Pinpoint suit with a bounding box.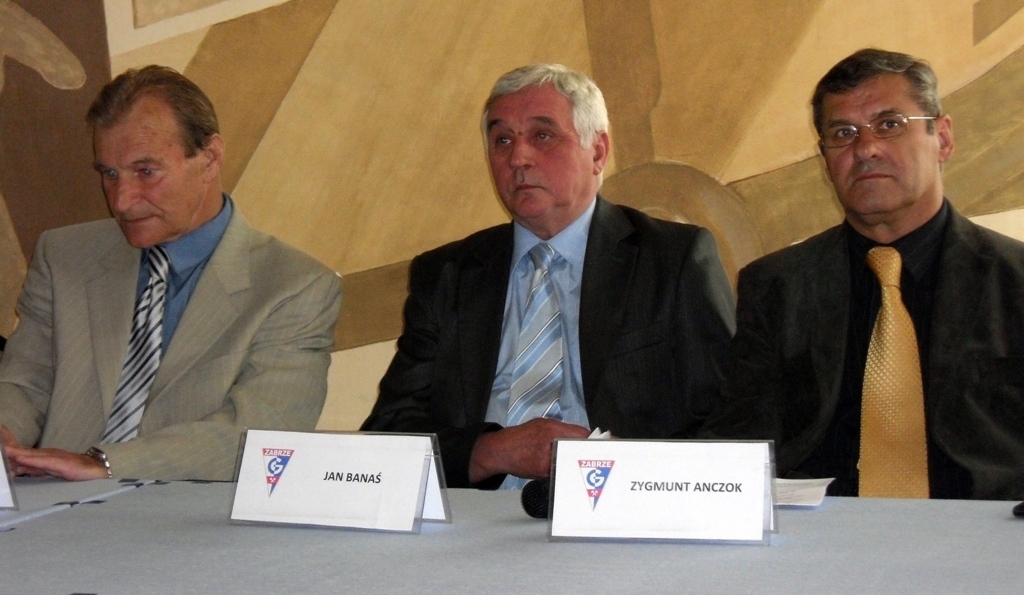
x1=0 y1=121 x2=350 y2=488.
